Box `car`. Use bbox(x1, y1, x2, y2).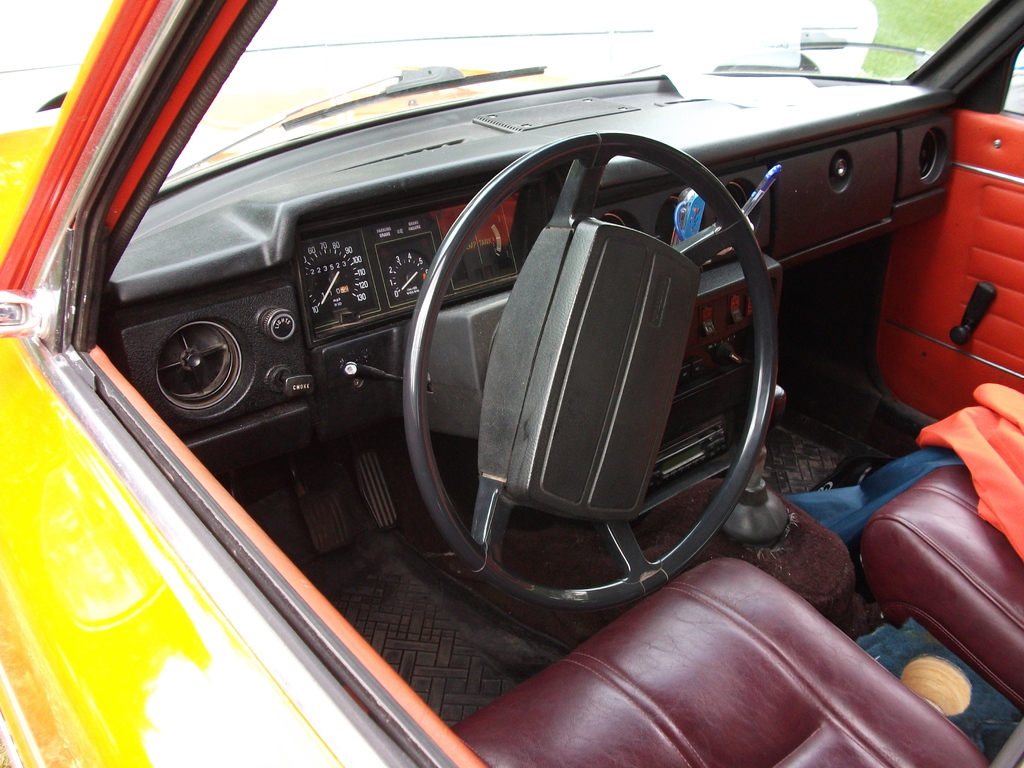
bbox(0, 0, 877, 71).
